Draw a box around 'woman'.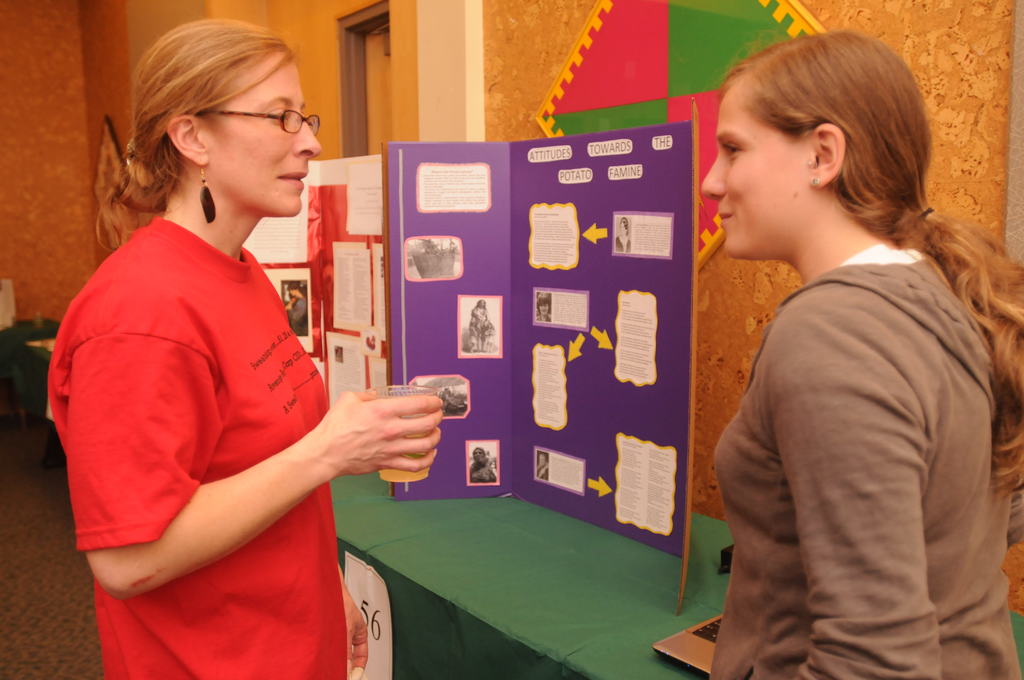
56/12/447/679.
